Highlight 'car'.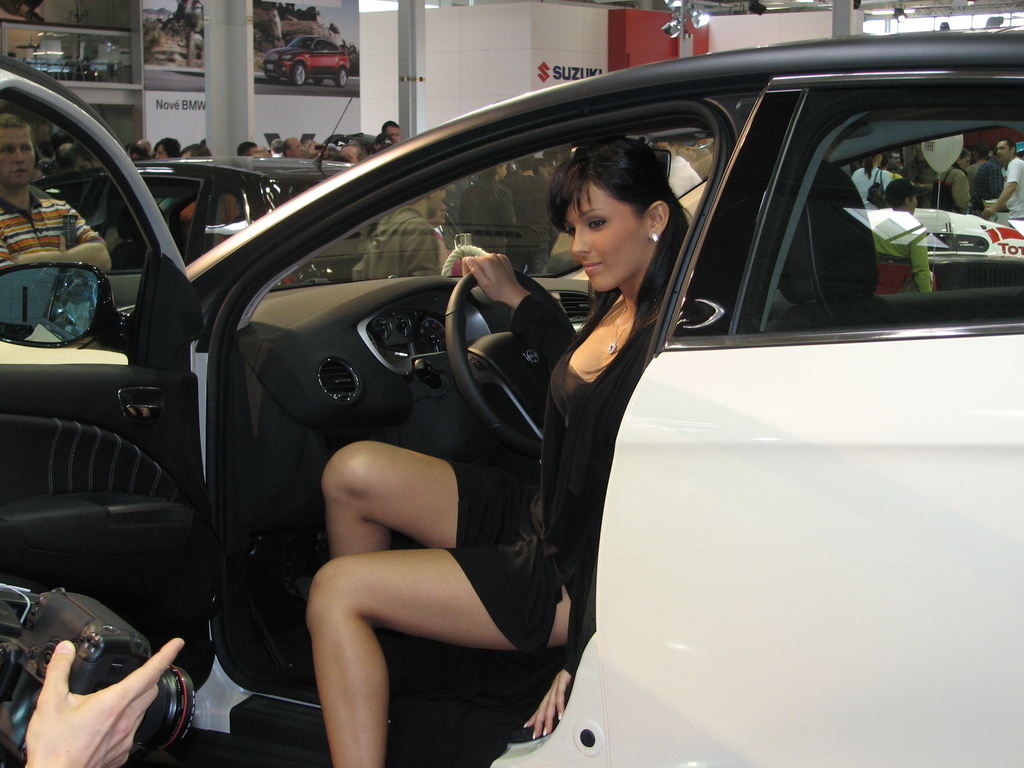
Highlighted region: 42/157/371/289.
